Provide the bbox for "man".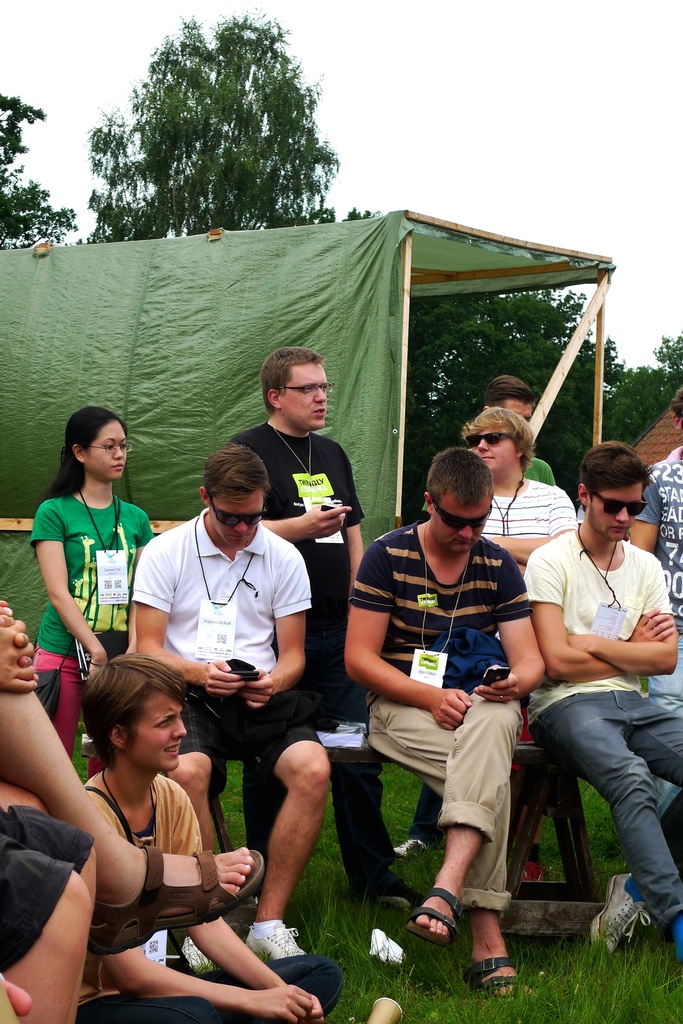
select_region(227, 345, 426, 914).
